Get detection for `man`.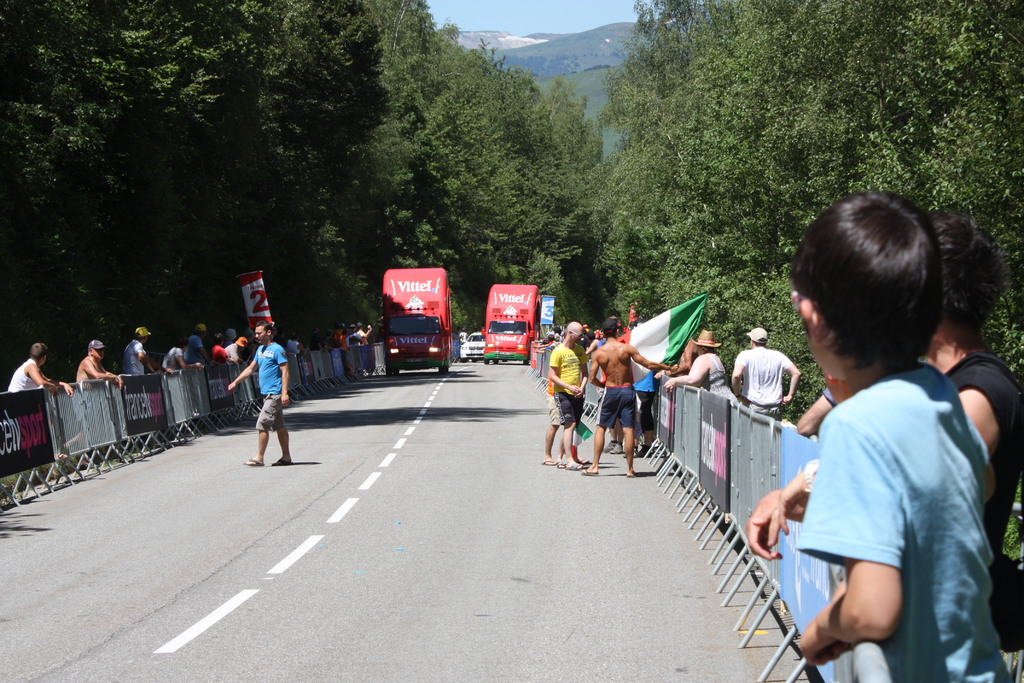
Detection: (225, 316, 300, 467).
